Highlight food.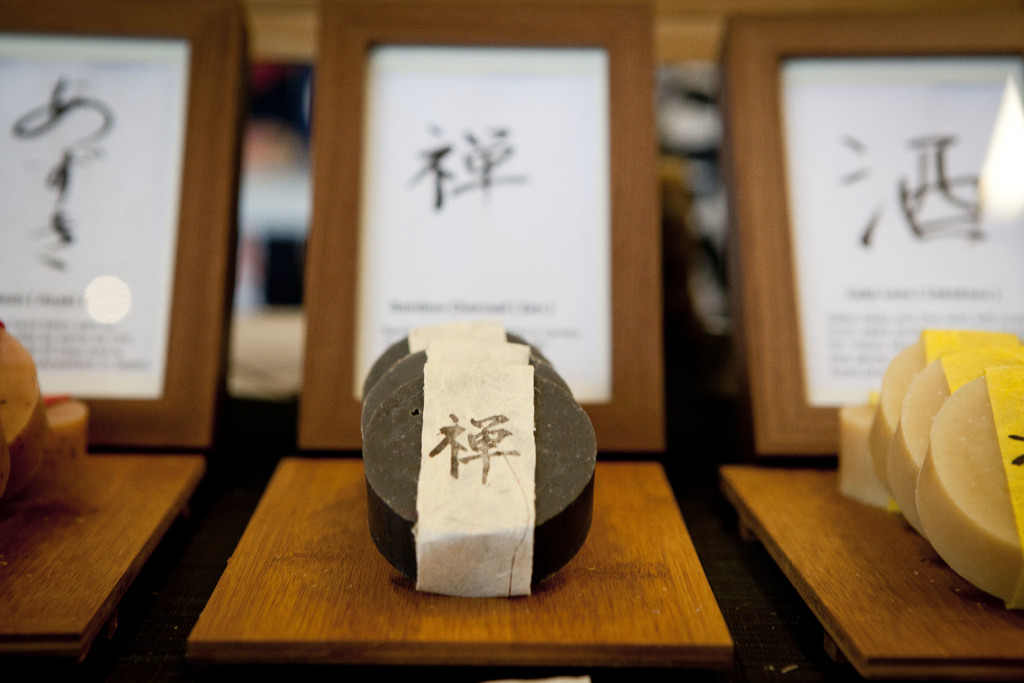
Highlighted region: <region>362, 365, 600, 597</region>.
